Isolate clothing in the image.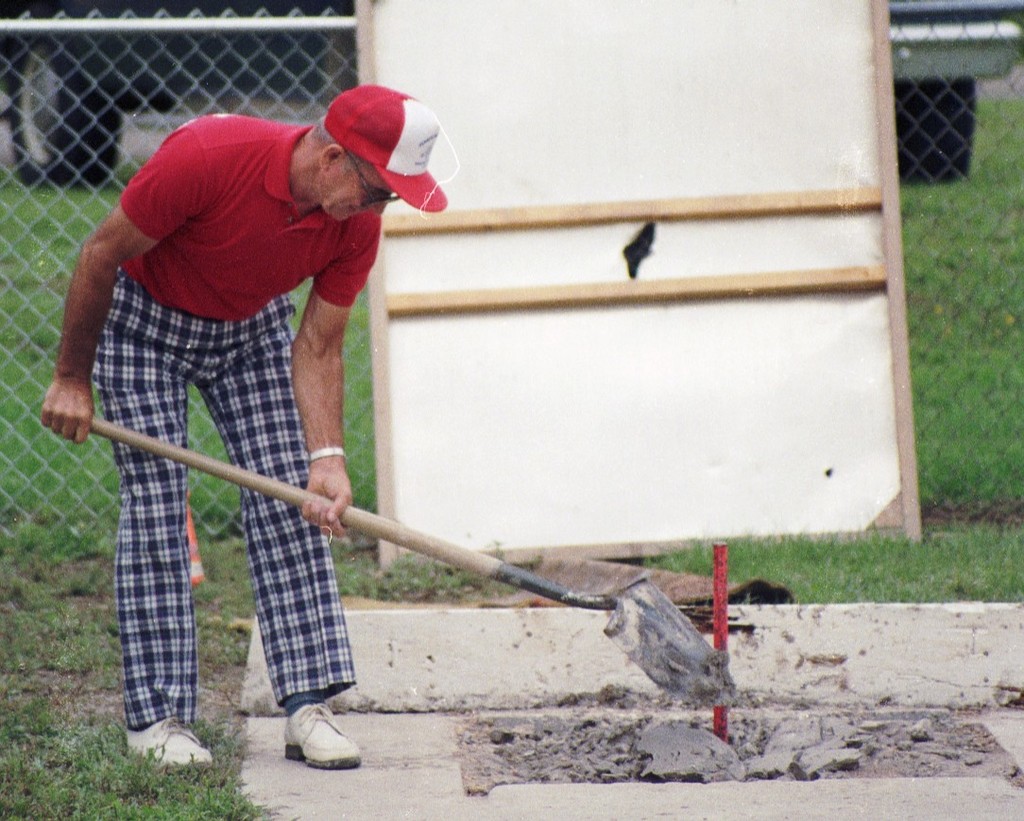
Isolated region: <region>87, 105, 379, 727</region>.
